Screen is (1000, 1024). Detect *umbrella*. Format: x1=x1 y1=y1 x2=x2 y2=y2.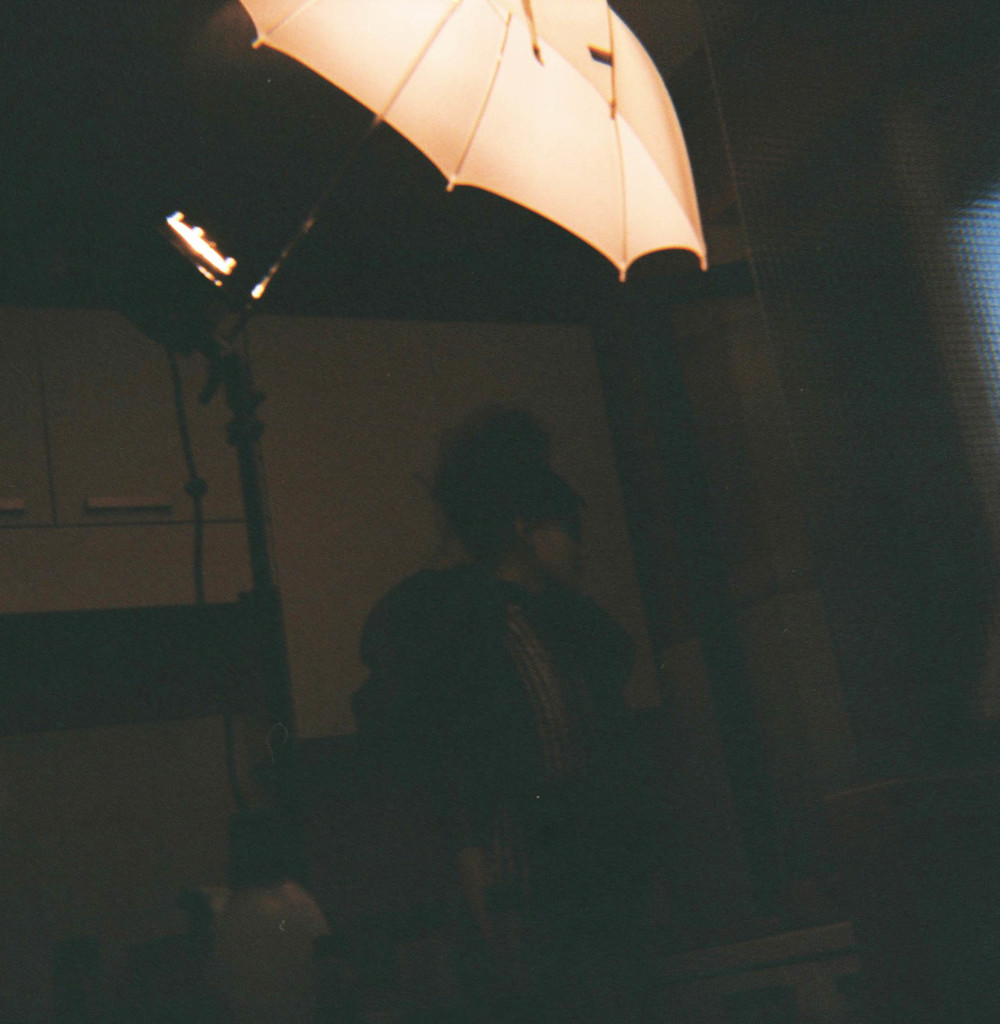
x1=211 y1=0 x2=709 y2=376.
